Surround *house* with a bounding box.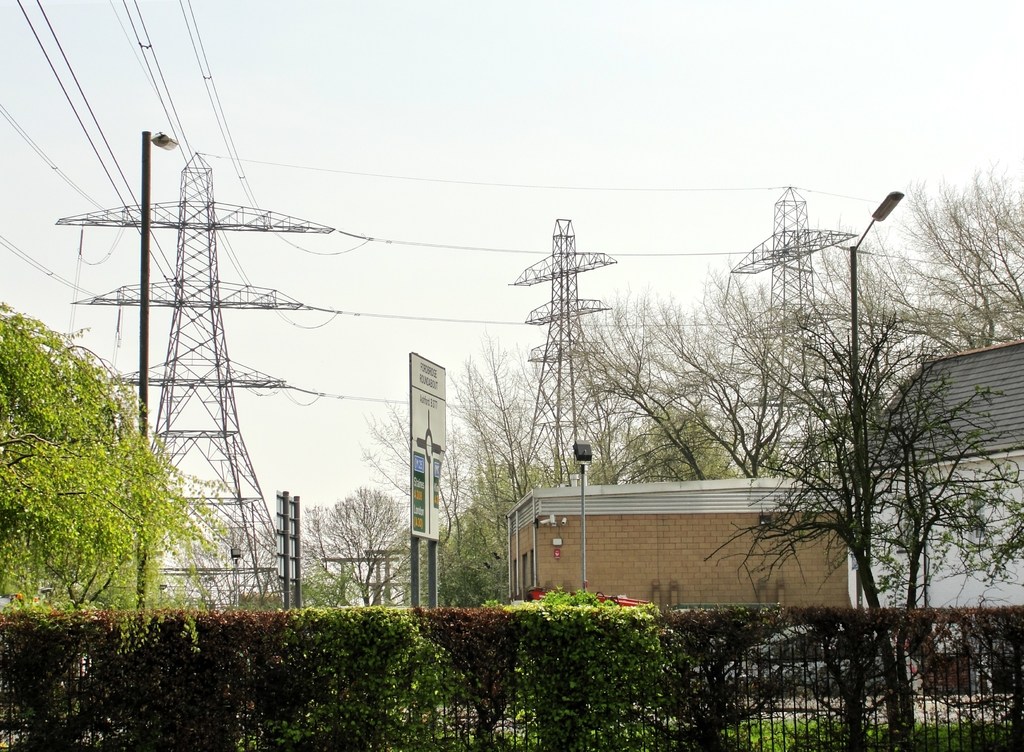
829/343/1023/612.
